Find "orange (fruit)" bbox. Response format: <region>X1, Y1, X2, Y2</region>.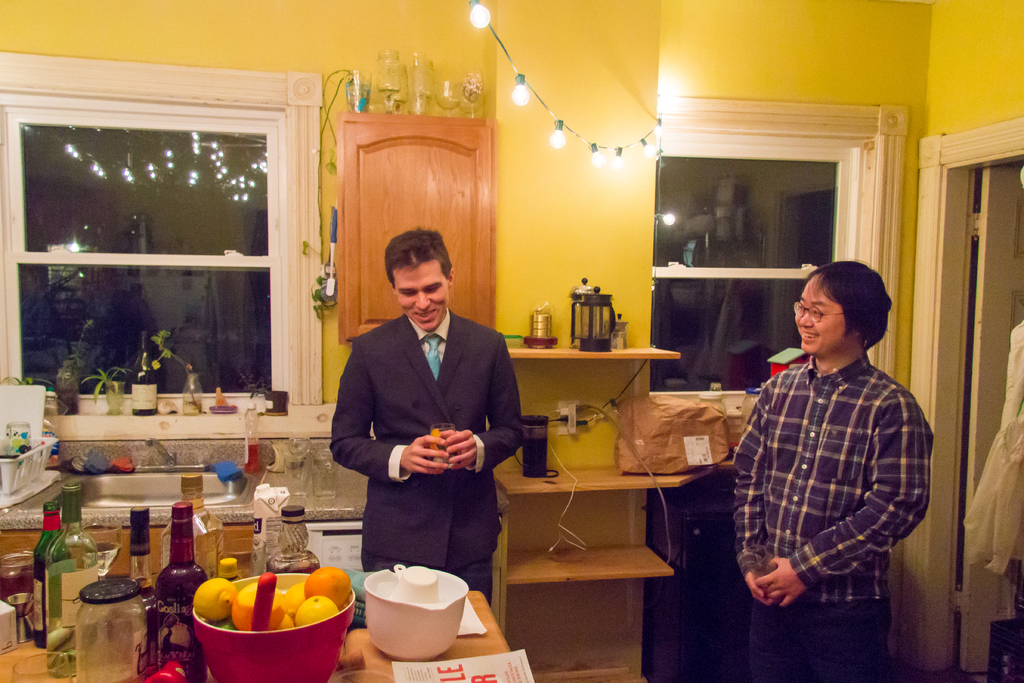
<region>298, 593, 337, 624</region>.
